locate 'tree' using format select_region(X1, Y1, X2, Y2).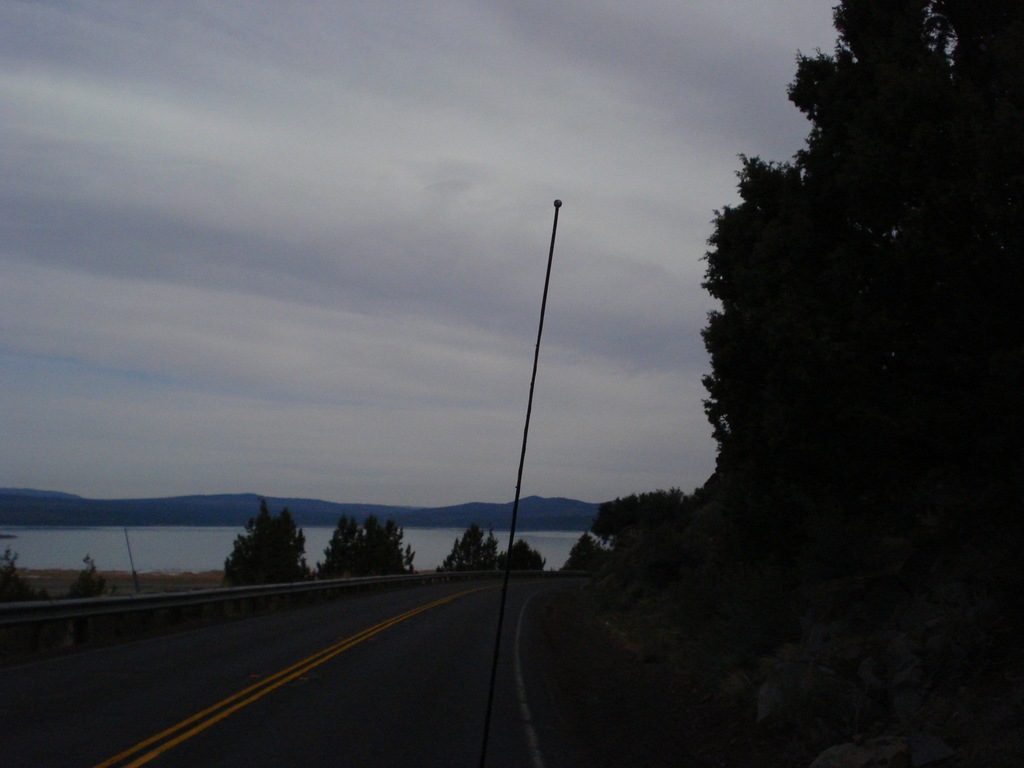
select_region(0, 547, 52, 611).
